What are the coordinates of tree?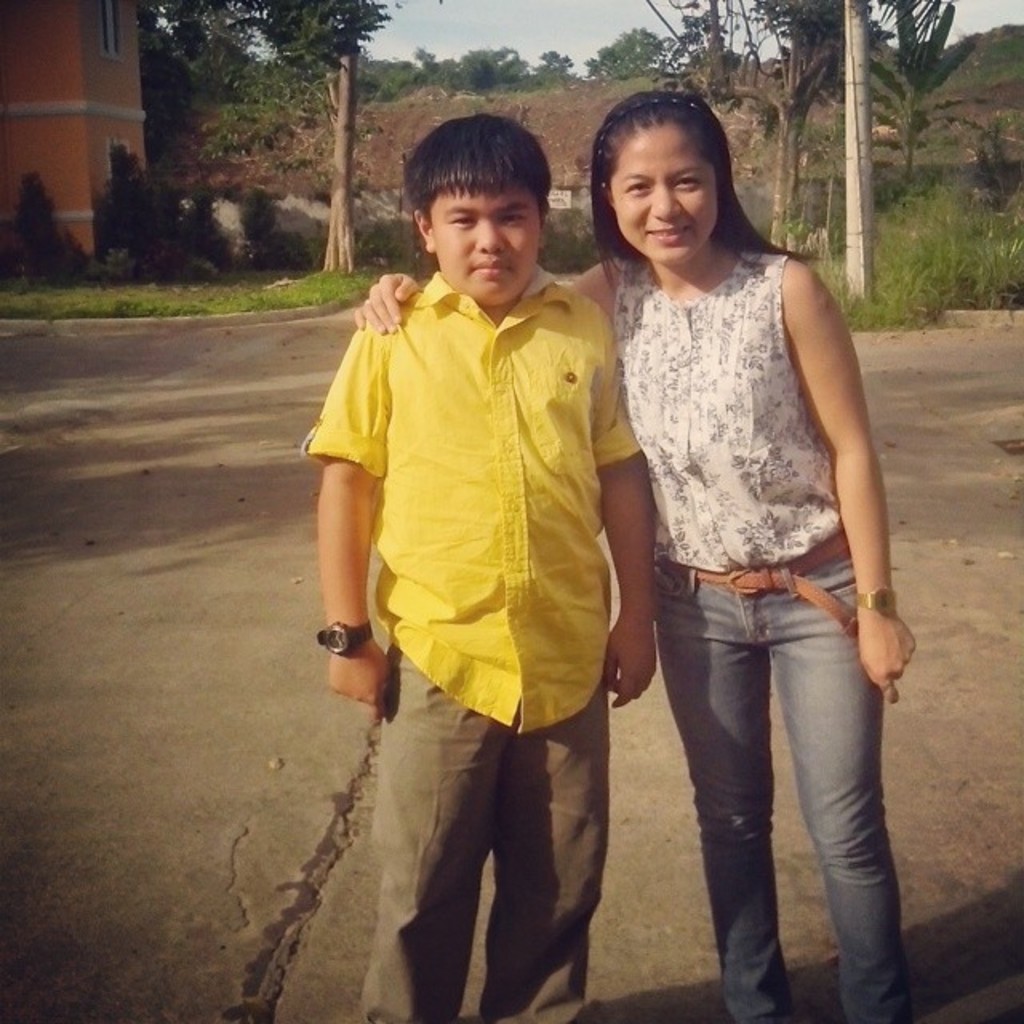
bbox(848, 0, 971, 181).
